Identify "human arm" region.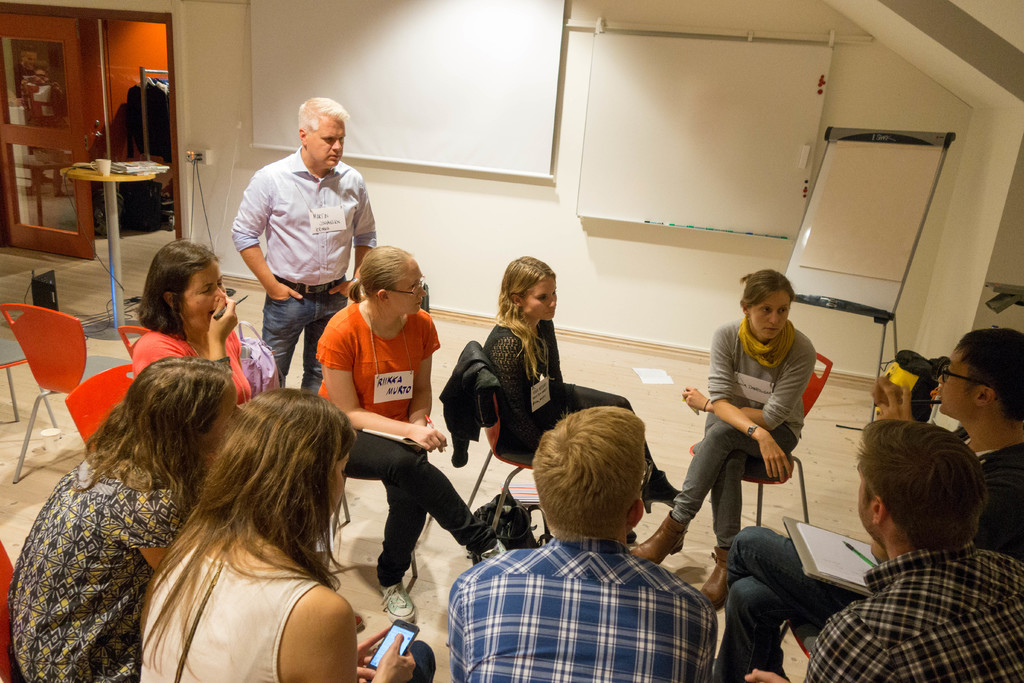
Region: 401:315:440:426.
